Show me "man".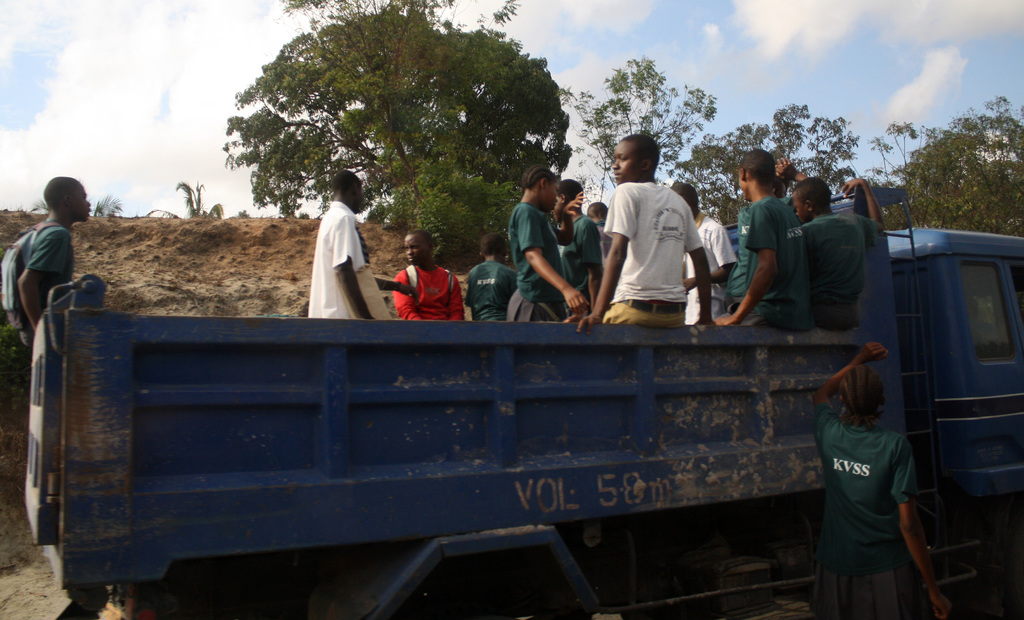
"man" is here: Rect(392, 227, 468, 324).
